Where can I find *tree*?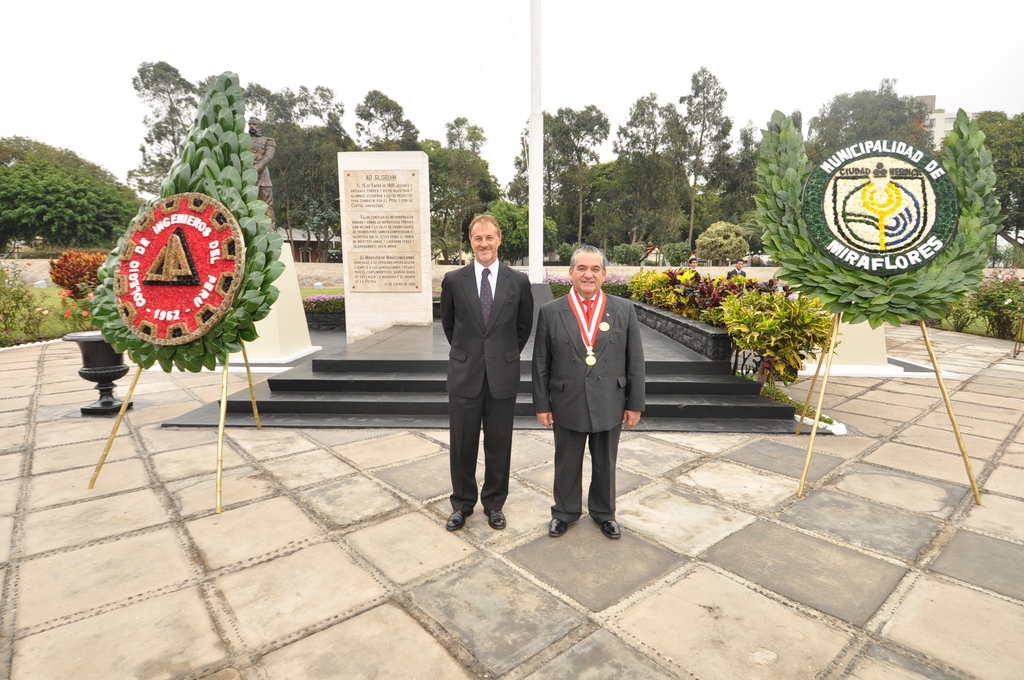
You can find it at x1=467, y1=201, x2=563, y2=263.
